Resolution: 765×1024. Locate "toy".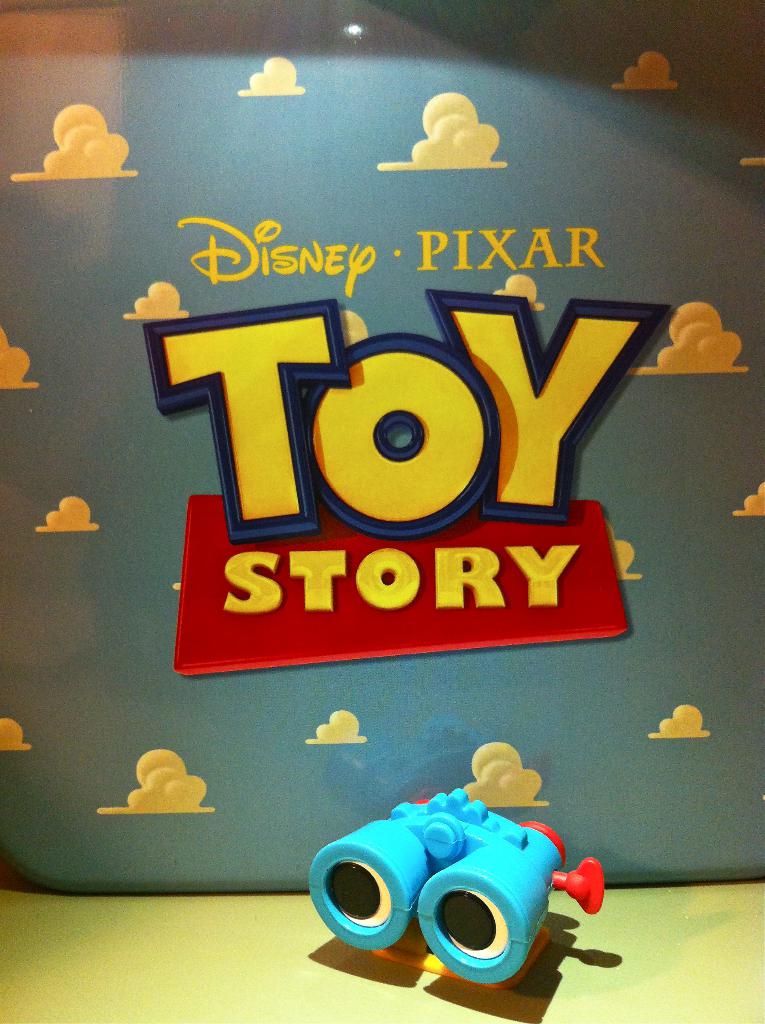
{"left": 645, "top": 696, "right": 714, "bottom": 736}.
